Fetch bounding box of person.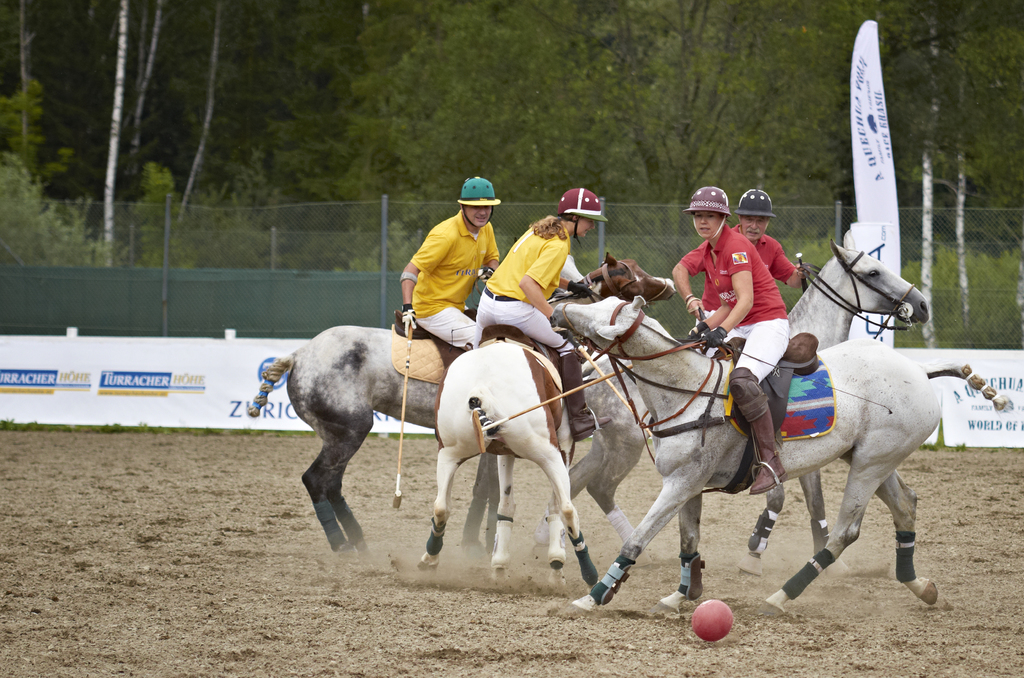
Bbox: l=666, t=186, r=796, b=496.
